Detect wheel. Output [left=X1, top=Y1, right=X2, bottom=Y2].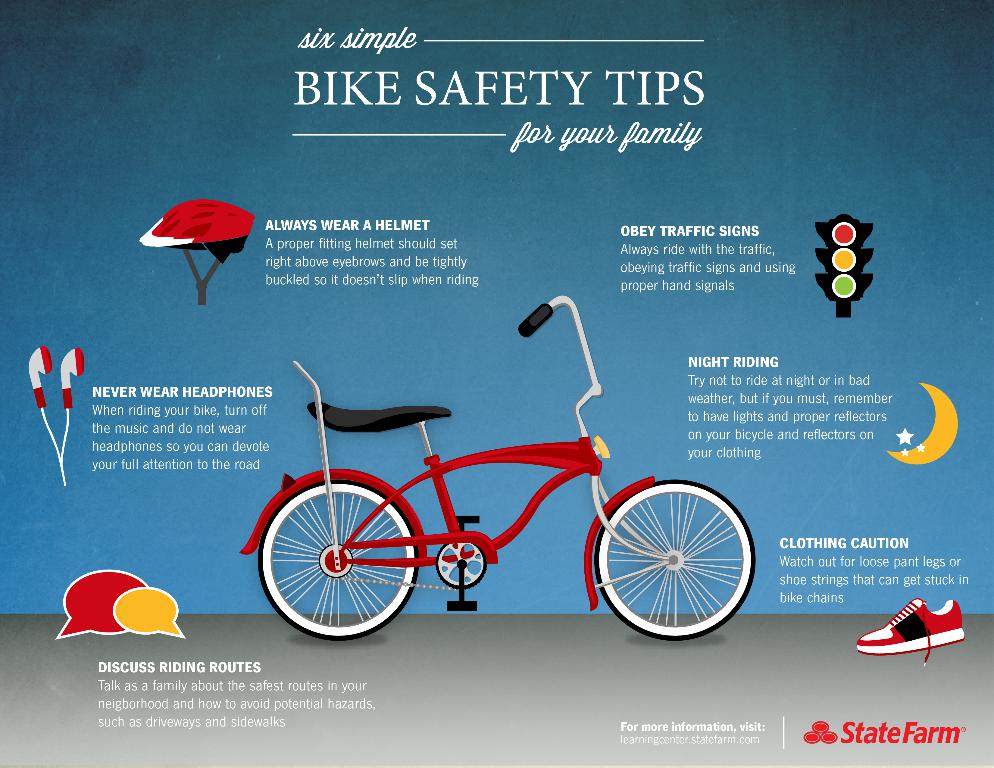
[left=610, top=478, right=777, bottom=638].
